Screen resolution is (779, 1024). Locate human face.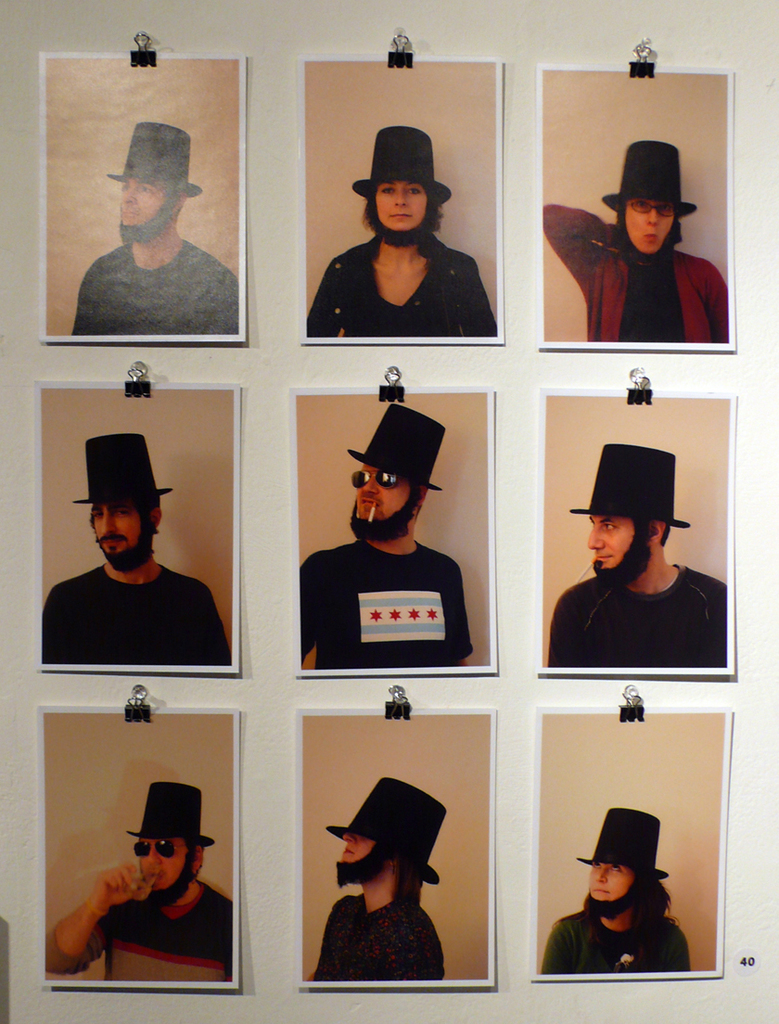
crop(623, 197, 677, 249).
